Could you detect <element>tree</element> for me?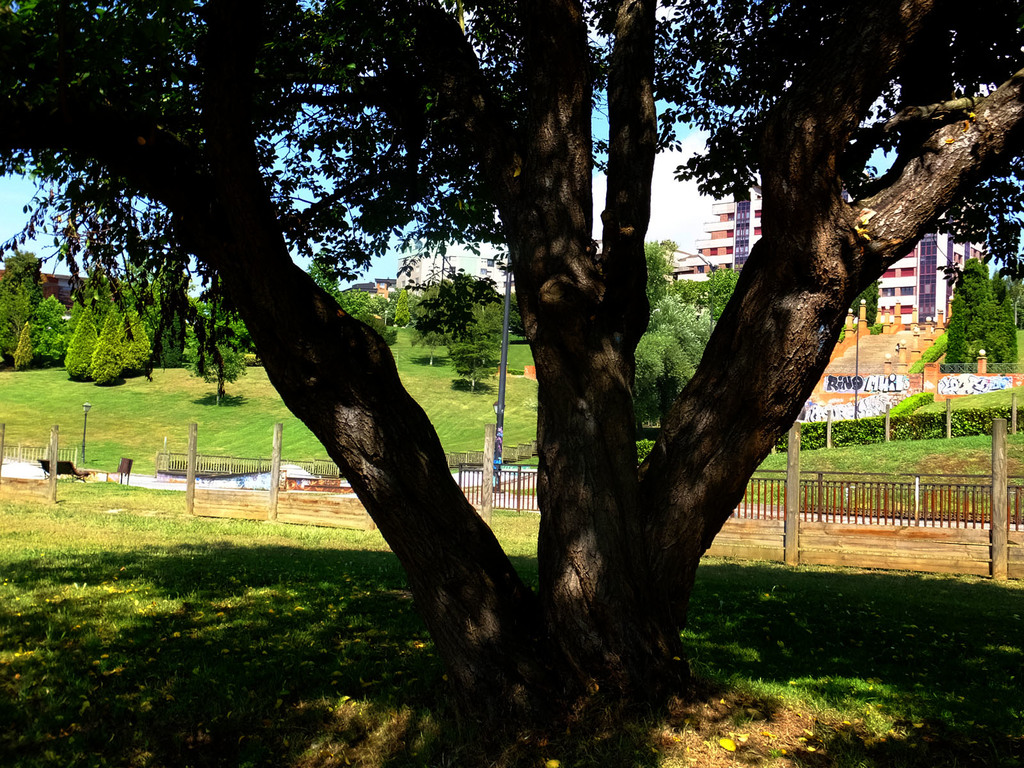
Detection result: [left=636, top=246, right=676, bottom=300].
